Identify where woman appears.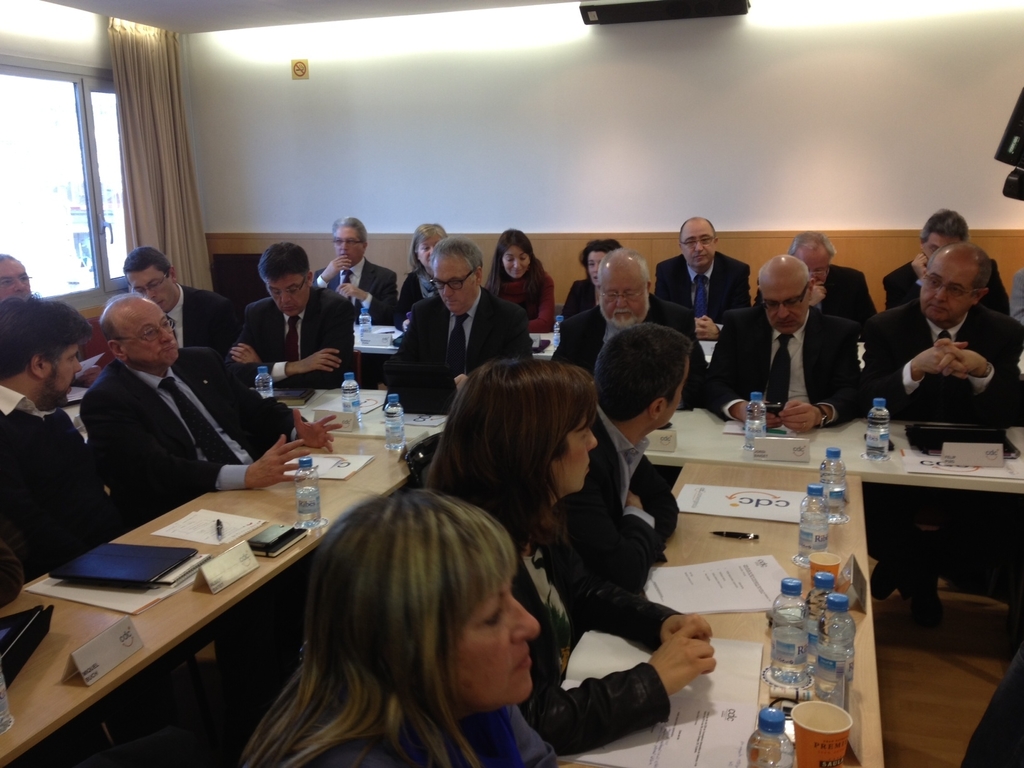
Appears at [564, 239, 623, 321].
